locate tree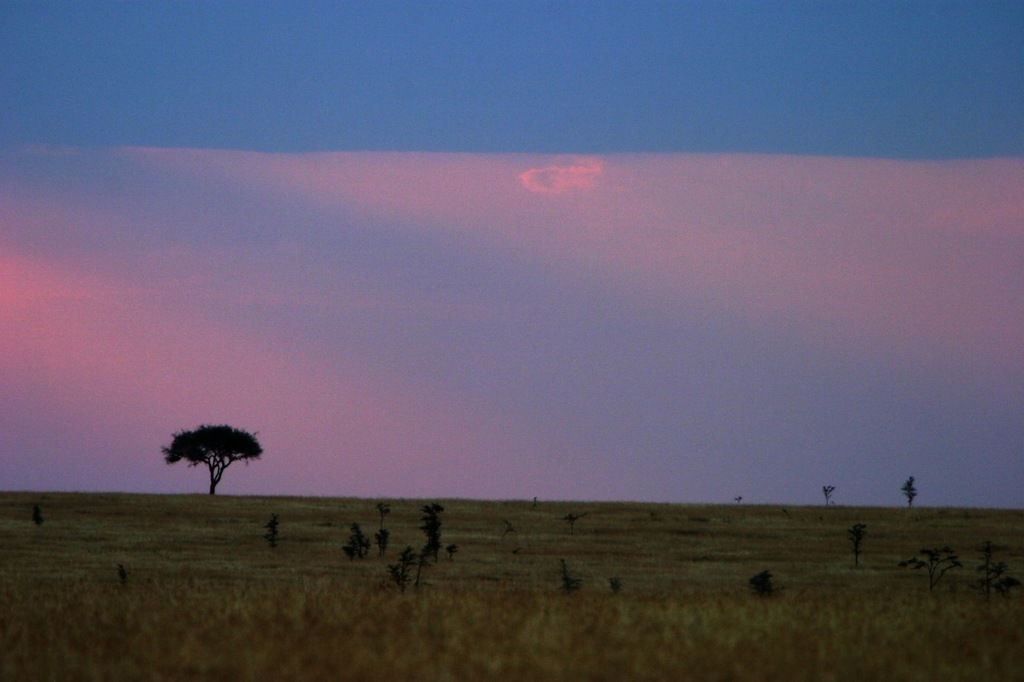
crop(902, 477, 914, 512)
